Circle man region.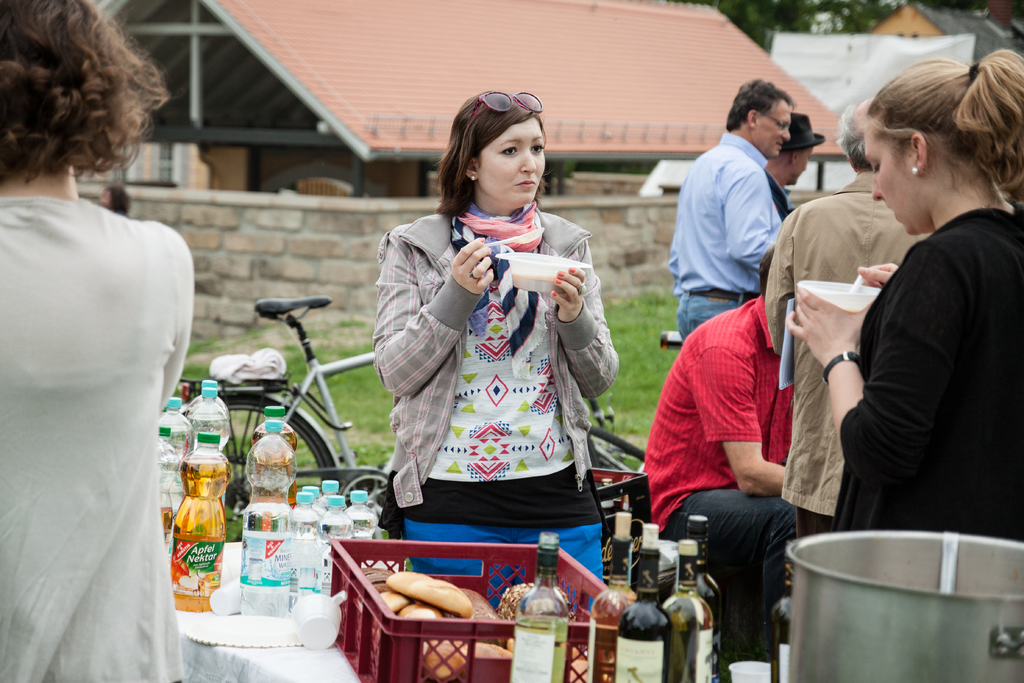
Region: <region>767, 96, 937, 537</region>.
